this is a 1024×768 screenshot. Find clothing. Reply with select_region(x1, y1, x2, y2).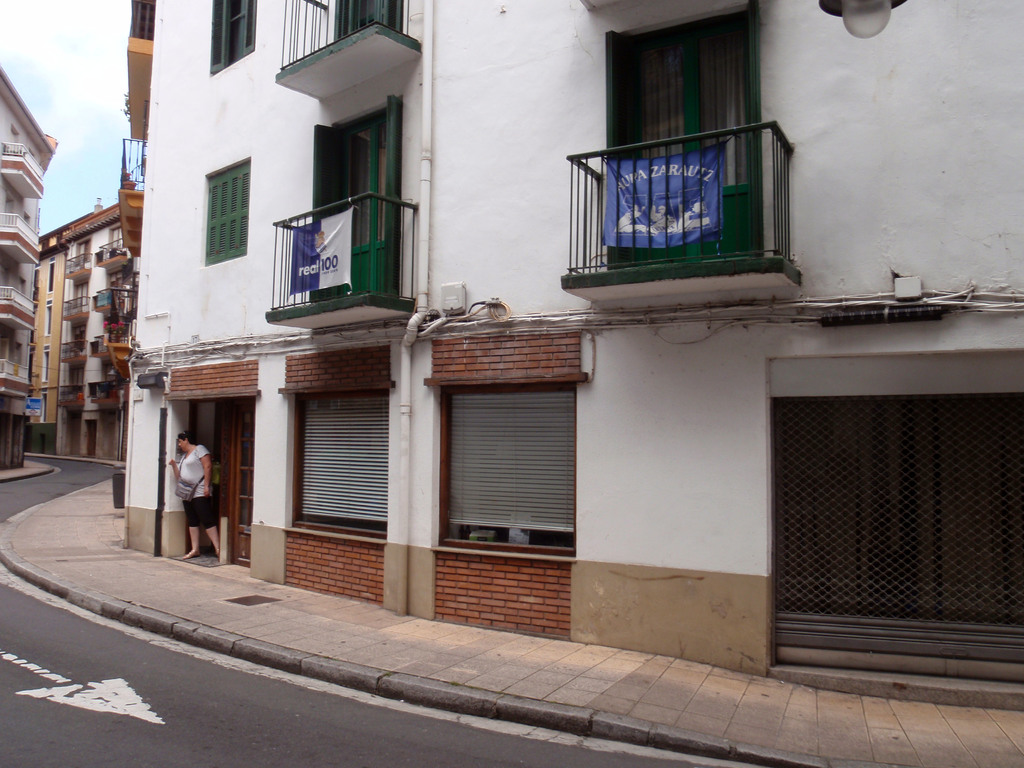
select_region(173, 444, 214, 528).
